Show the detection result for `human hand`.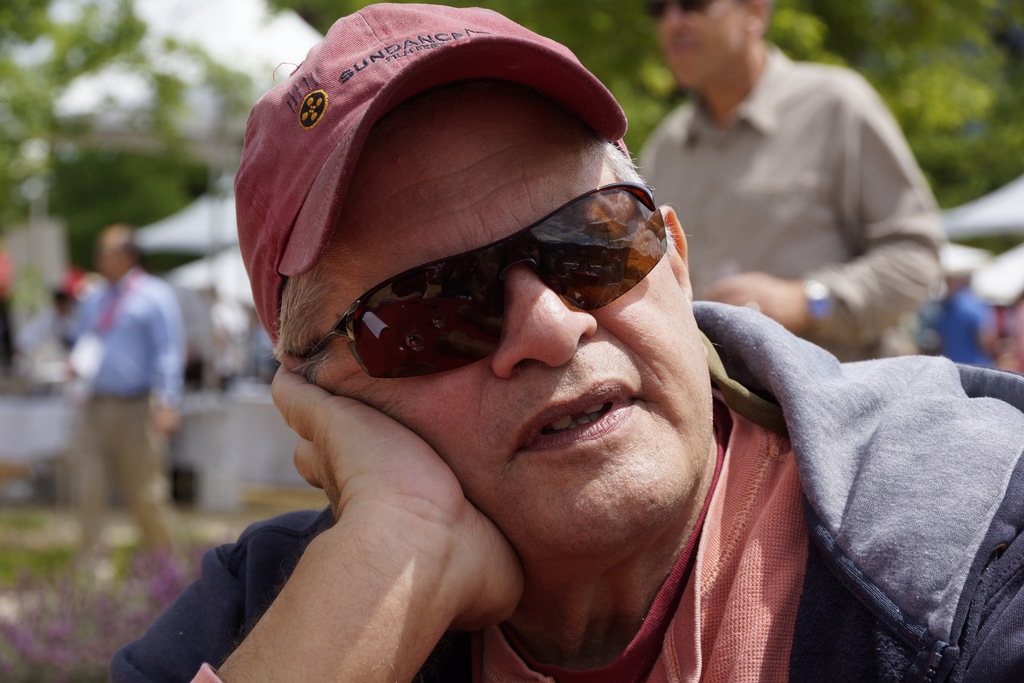
[150,407,178,433].
